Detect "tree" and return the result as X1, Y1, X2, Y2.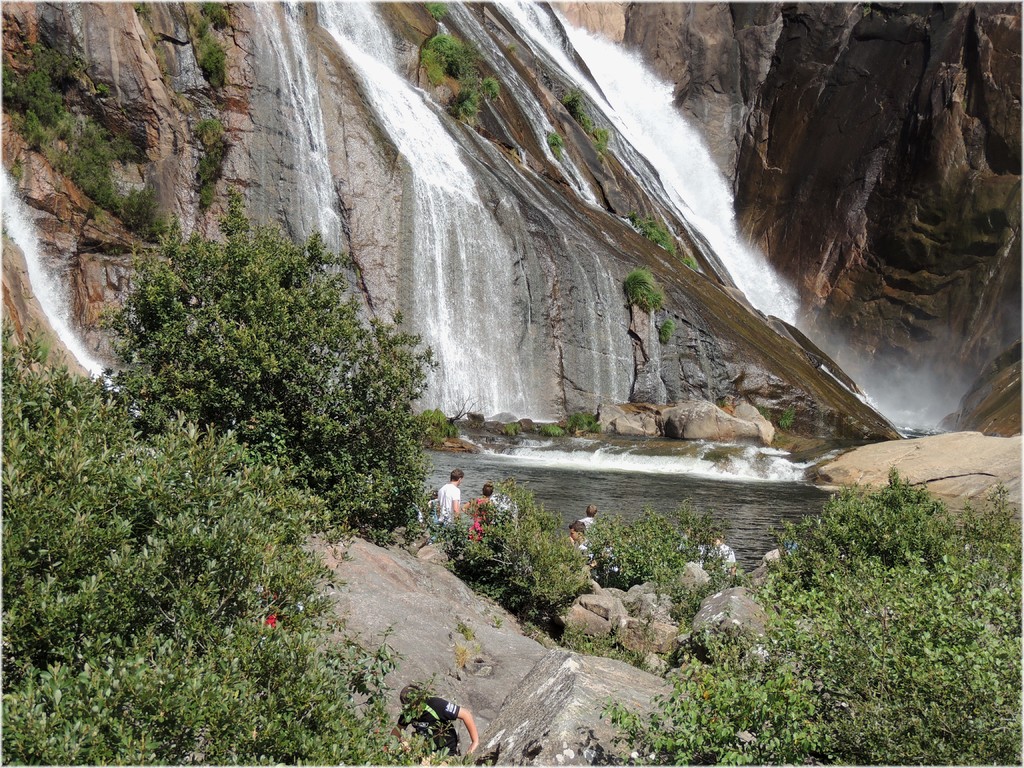
597, 476, 1023, 765.
